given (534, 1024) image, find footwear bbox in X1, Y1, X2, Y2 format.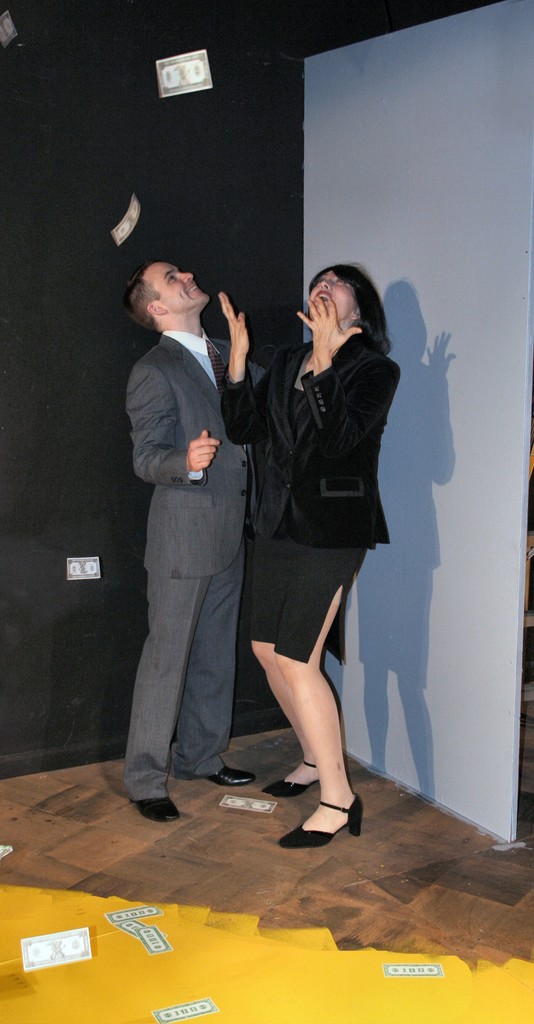
131, 800, 182, 821.
